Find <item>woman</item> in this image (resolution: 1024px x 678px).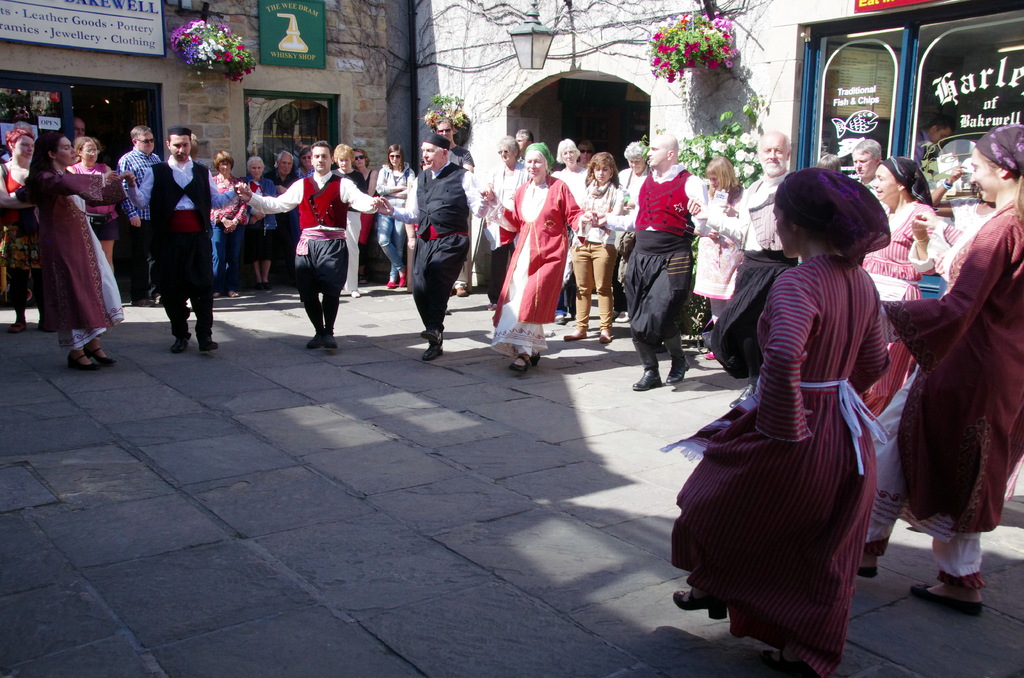
(666,164,893,677).
